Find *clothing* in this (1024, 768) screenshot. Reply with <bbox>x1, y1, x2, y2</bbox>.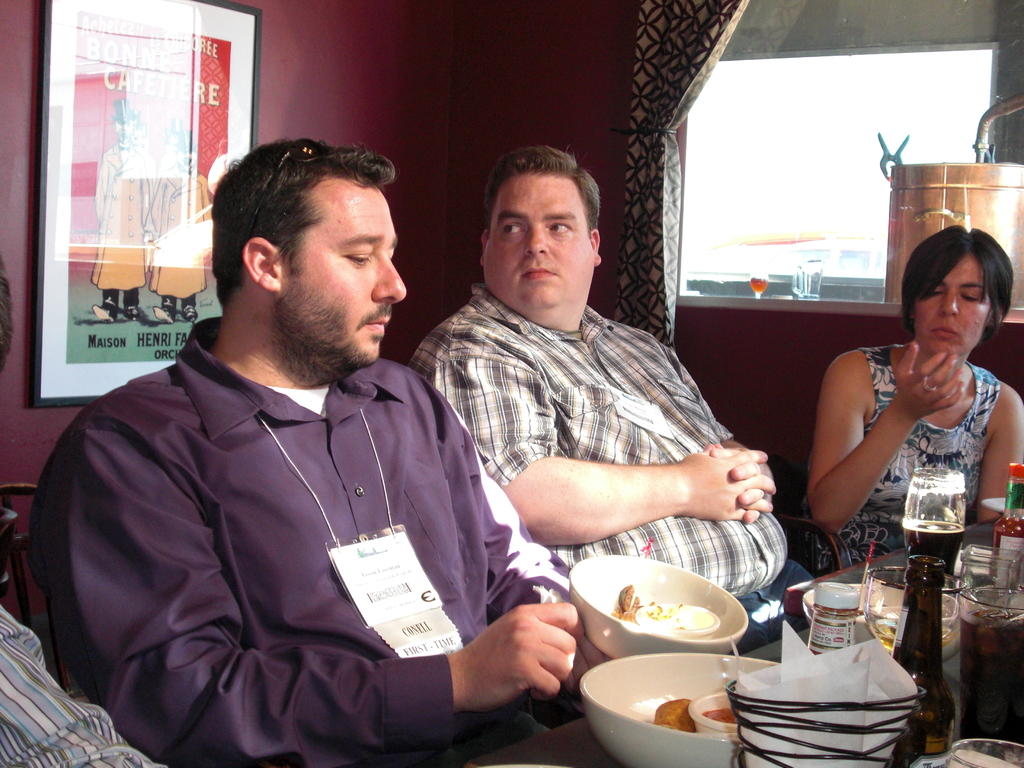
<bbox>54, 262, 558, 764</bbox>.
